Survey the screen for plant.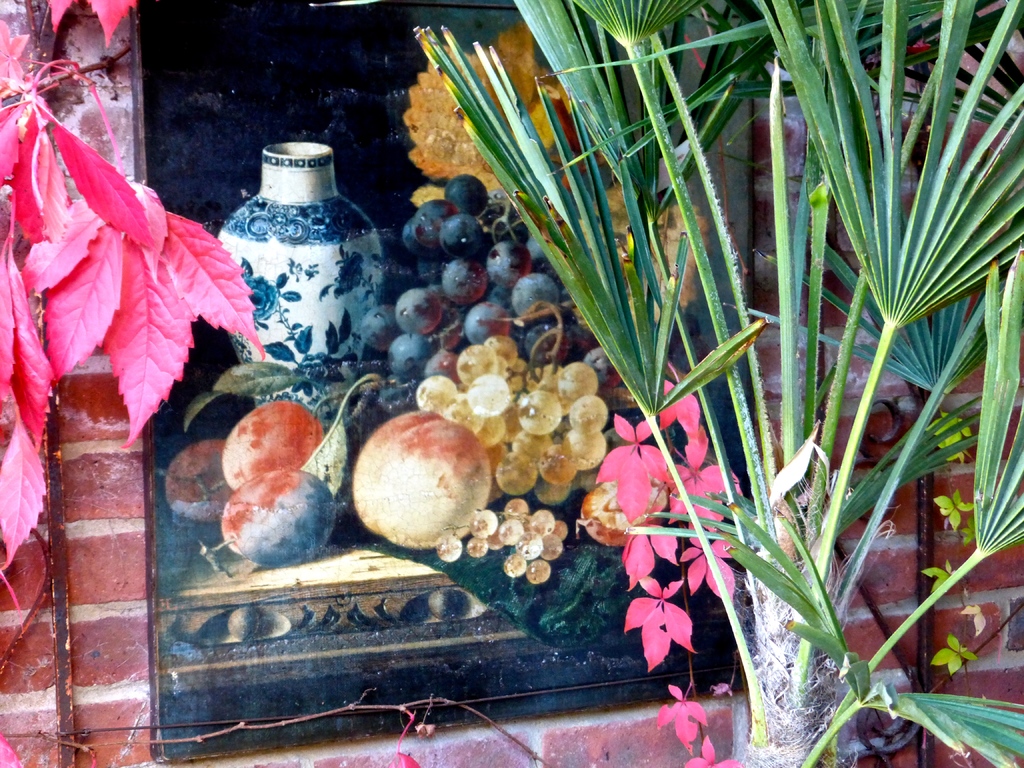
Survey found: left=0, top=0, right=273, bottom=767.
